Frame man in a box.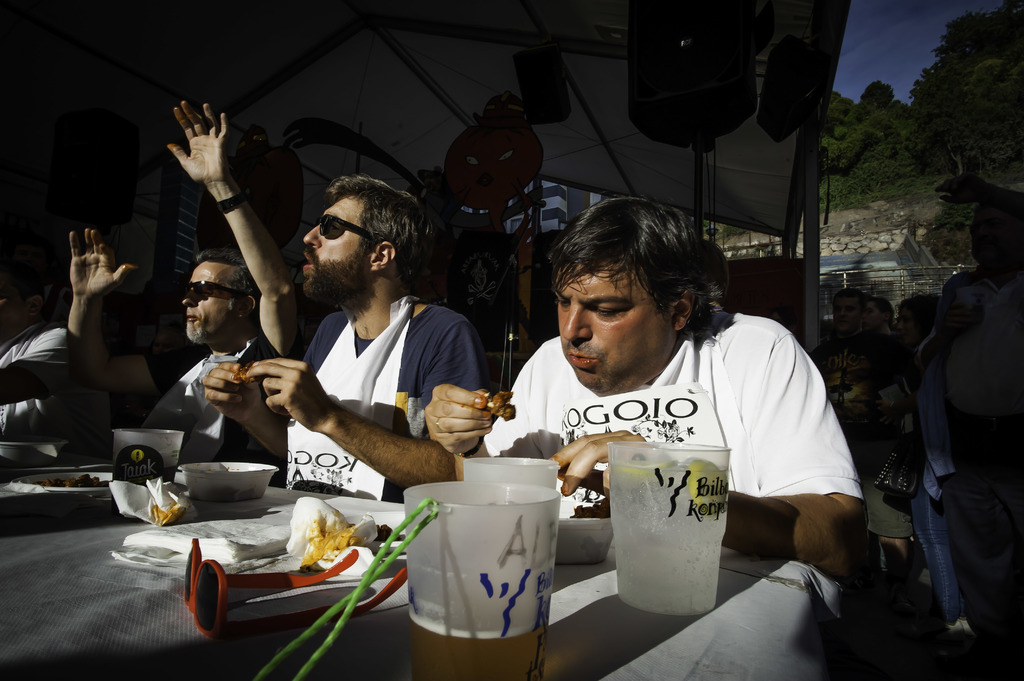
[left=909, top=188, right=1023, bottom=639].
